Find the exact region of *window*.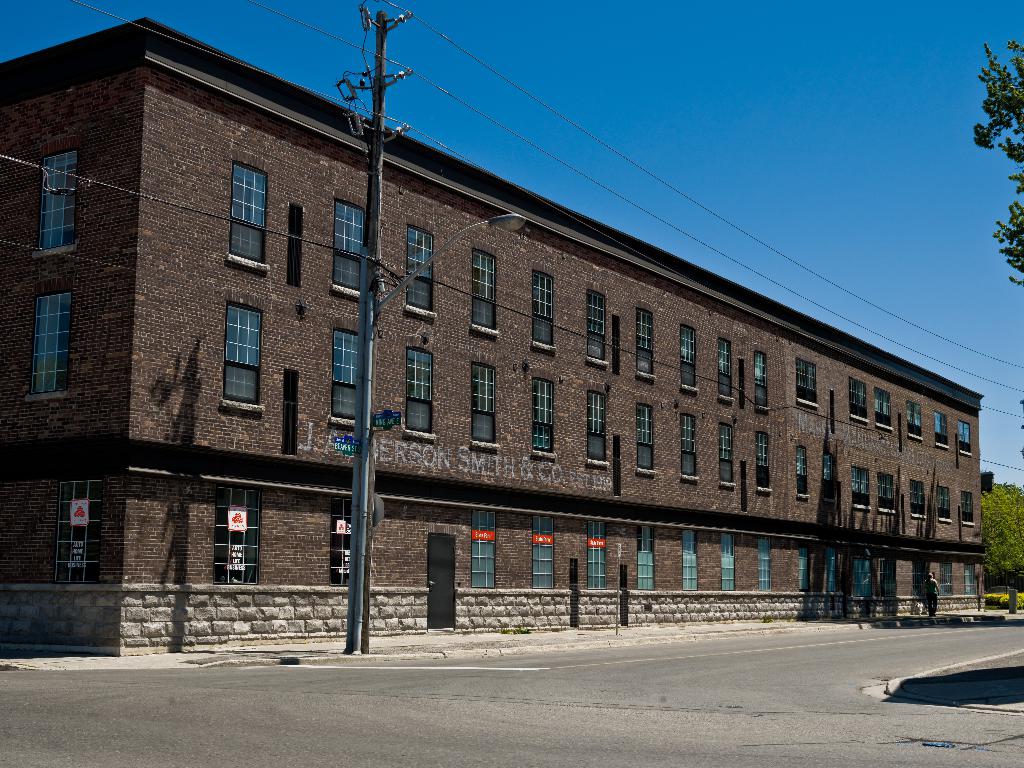
Exact region: x1=754 y1=430 x2=769 y2=490.
